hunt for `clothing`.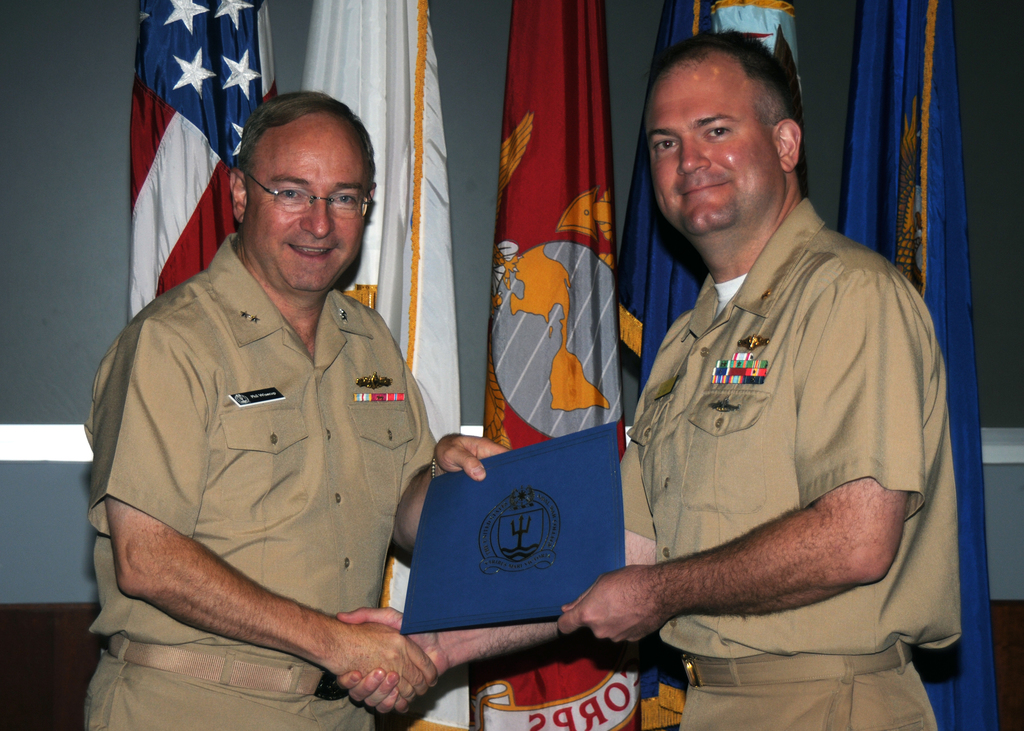
Hunted down at [83, 230, 442, 664].
